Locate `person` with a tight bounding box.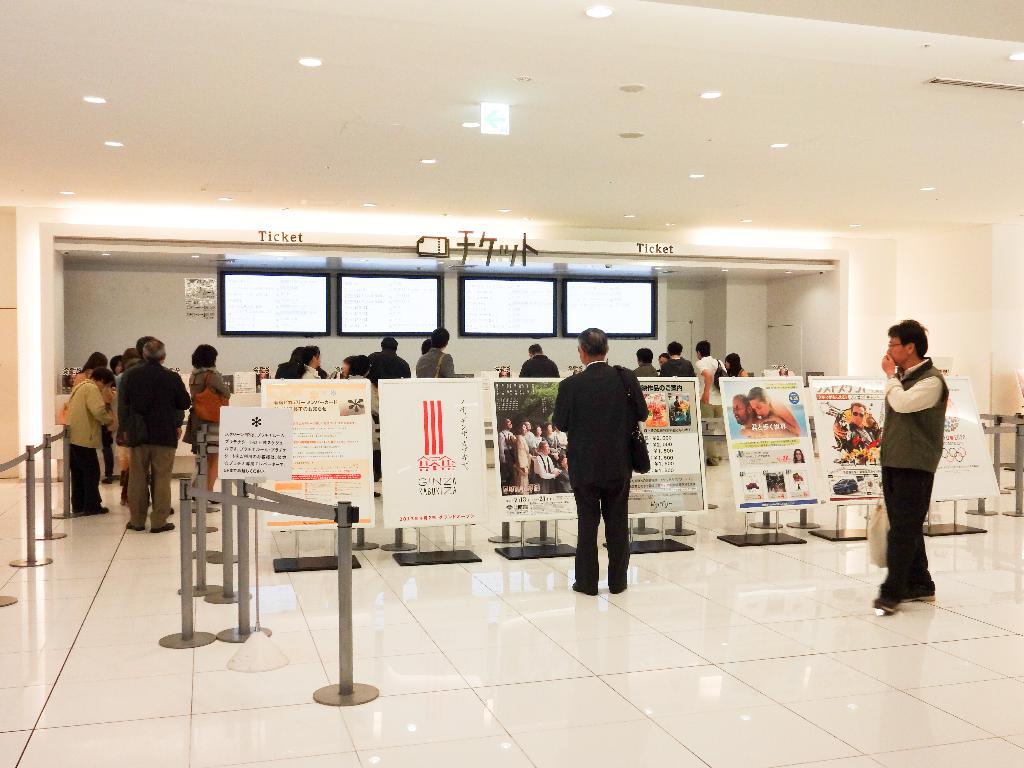
bbox=(841, 401, 876, 454).
